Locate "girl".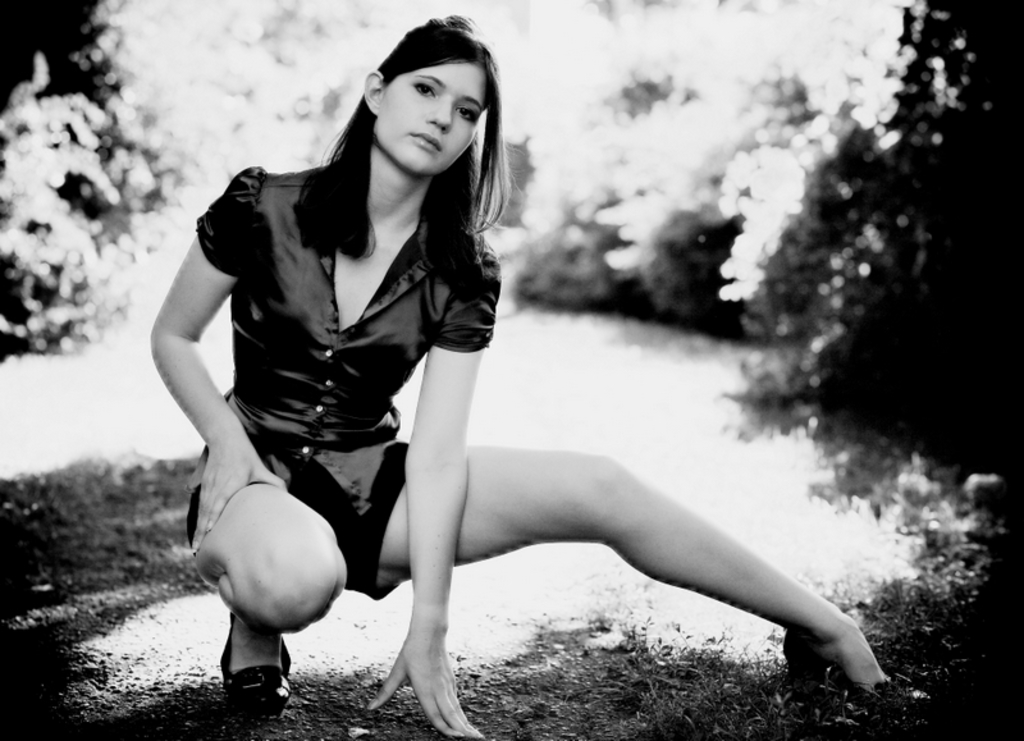
Bounding box: Rect(150, 12, 893, 740).
